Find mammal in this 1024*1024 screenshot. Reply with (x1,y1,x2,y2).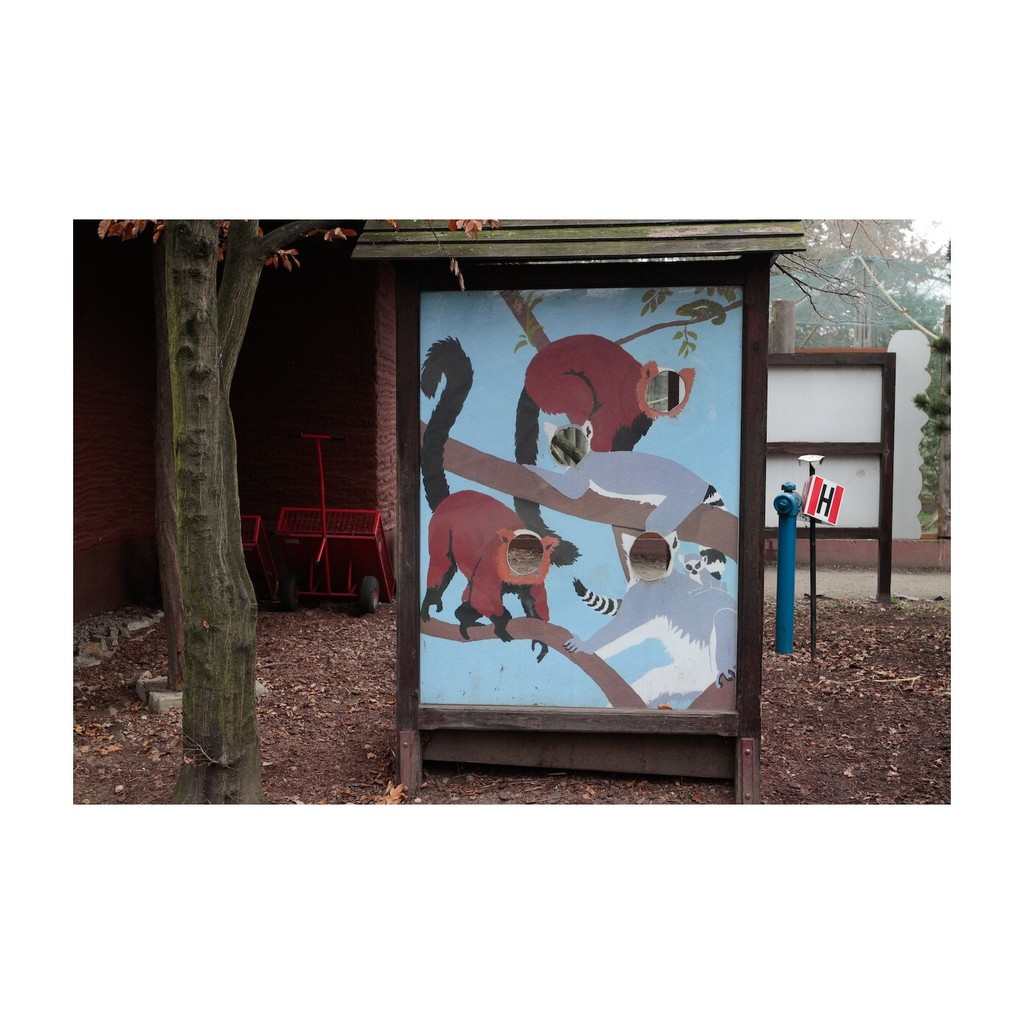
(528,341,698,611).
